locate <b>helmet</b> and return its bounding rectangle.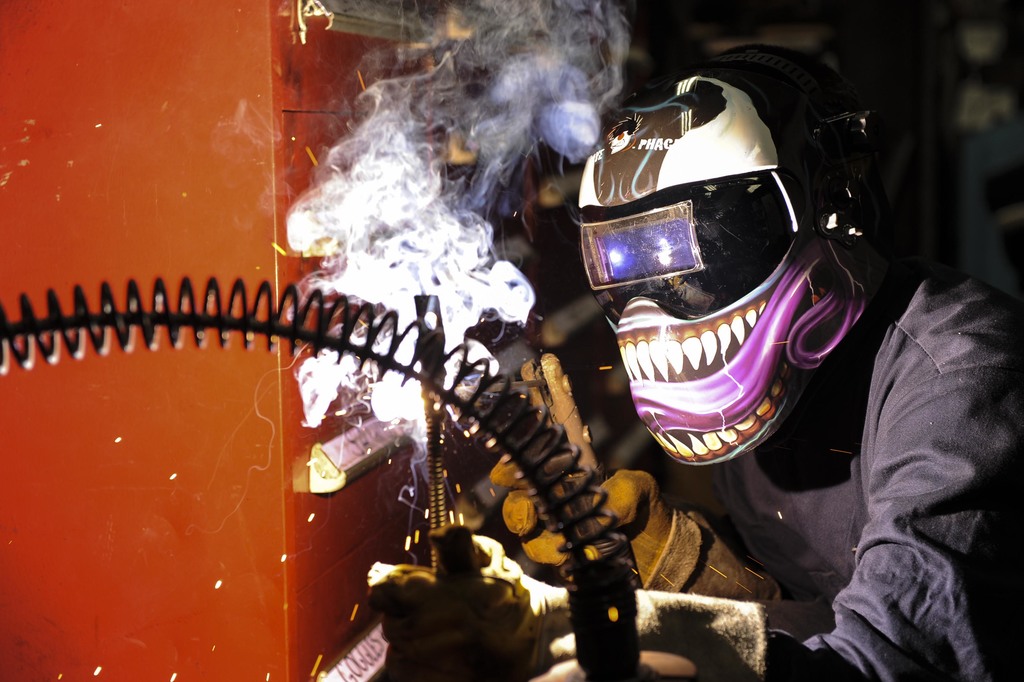
detection(574, 53, 886, 446).
